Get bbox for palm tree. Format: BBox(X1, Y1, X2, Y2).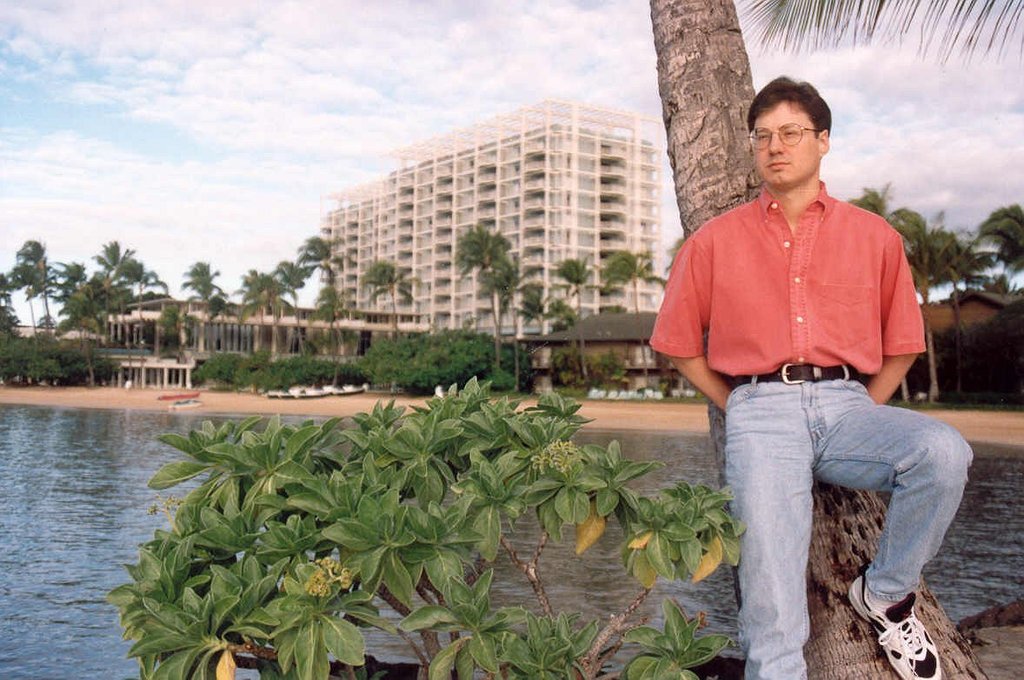
BBox(957, 214, 1021, 311).
